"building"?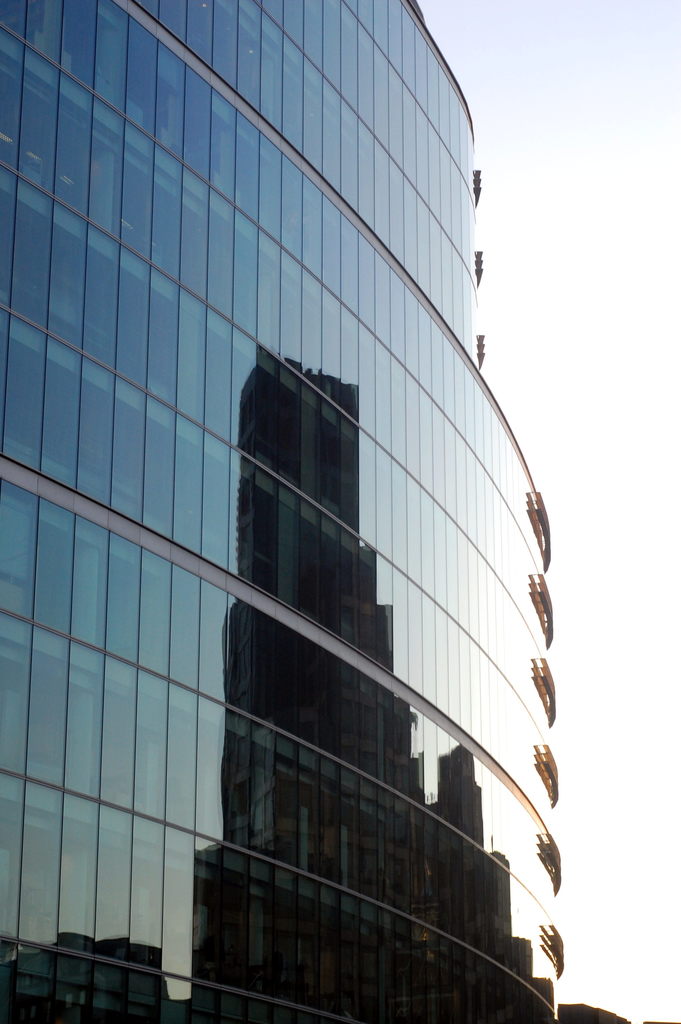
rect(188, 351, 548, 1023)
